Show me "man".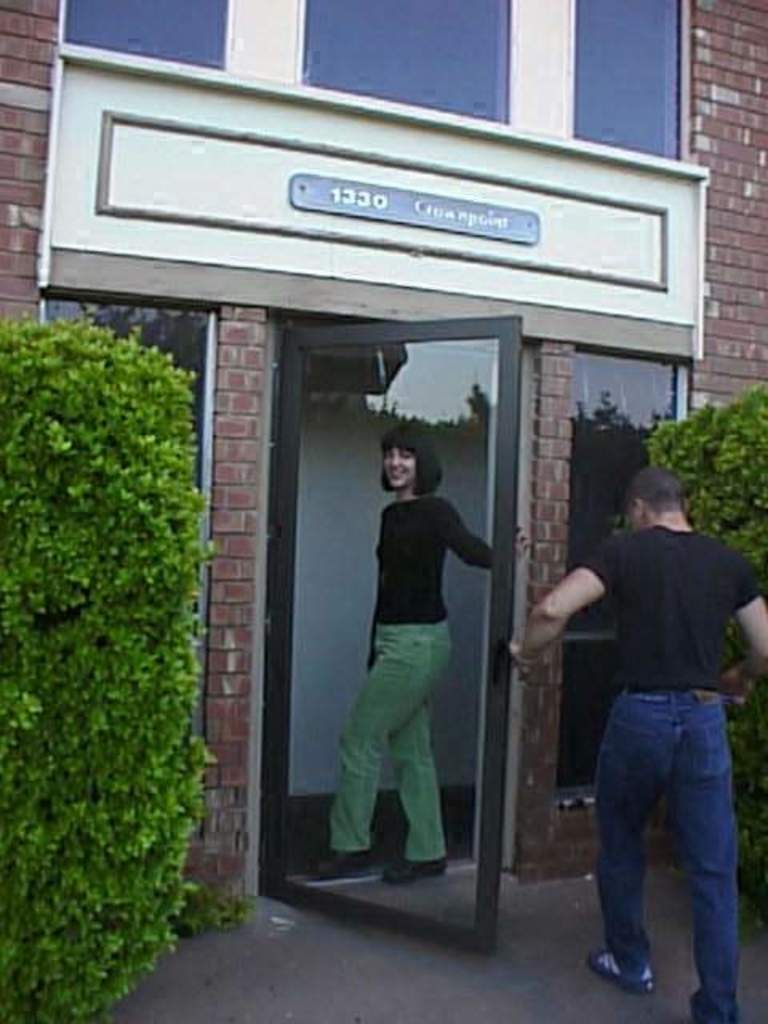
"man" is here: (554,405,760,990).
